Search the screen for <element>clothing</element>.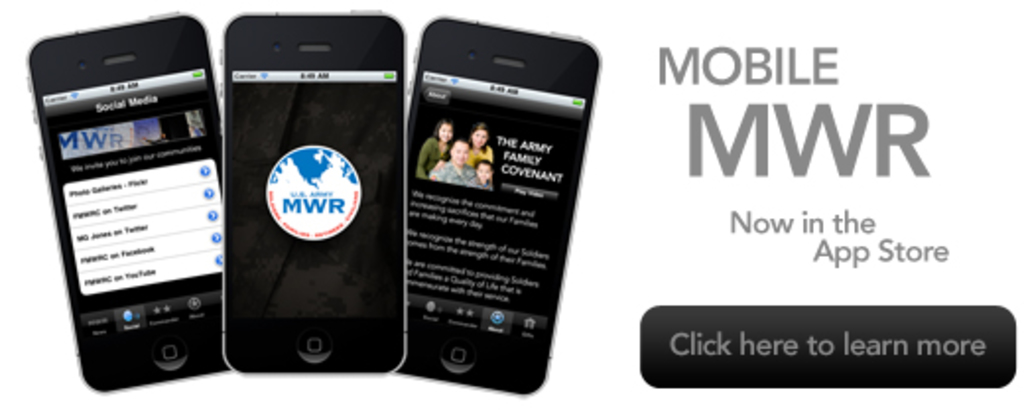
Found at <region>419, 130, 443, 175</region>.
